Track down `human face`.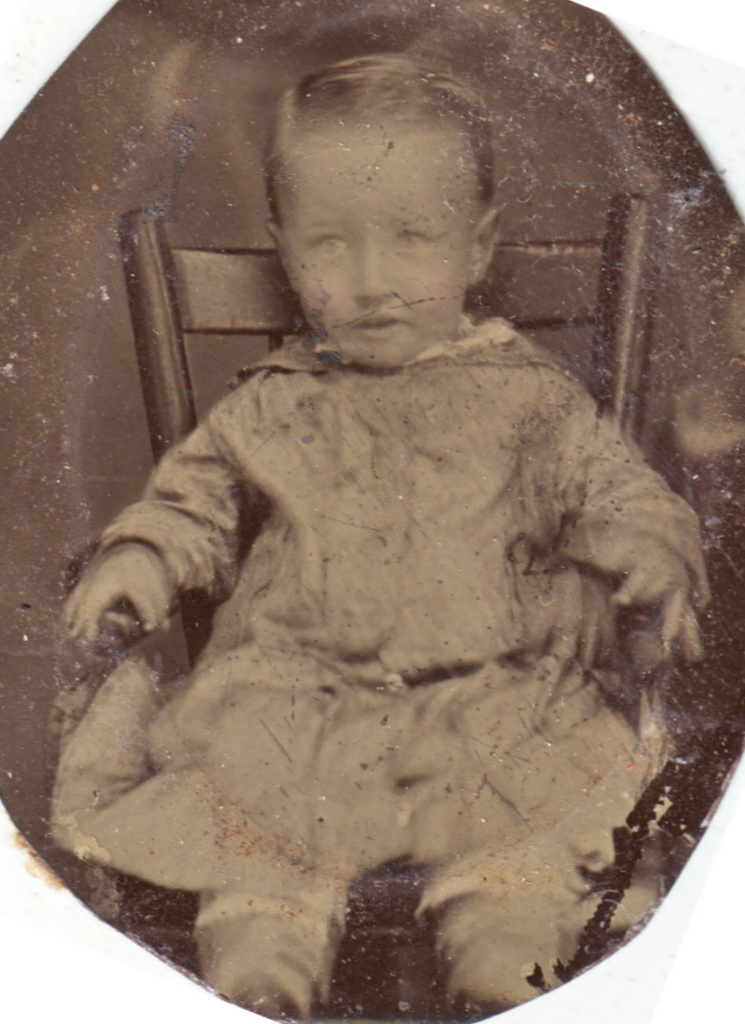
Tracked to box=[286, 135, 481, 369].
